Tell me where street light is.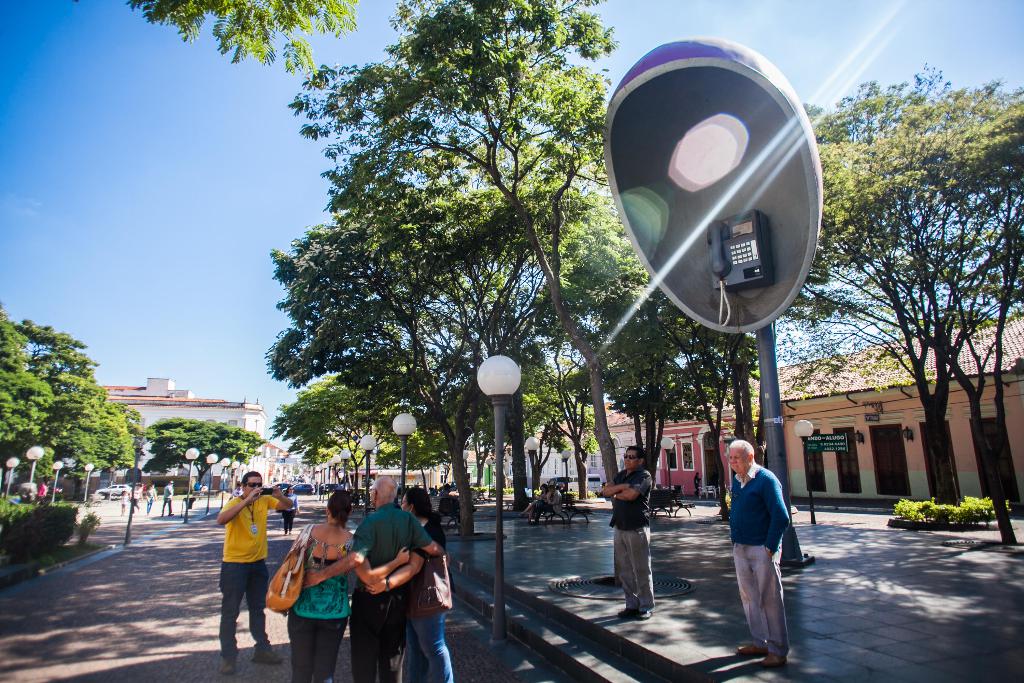
street light is at locate(662, 438, 677, 495).
